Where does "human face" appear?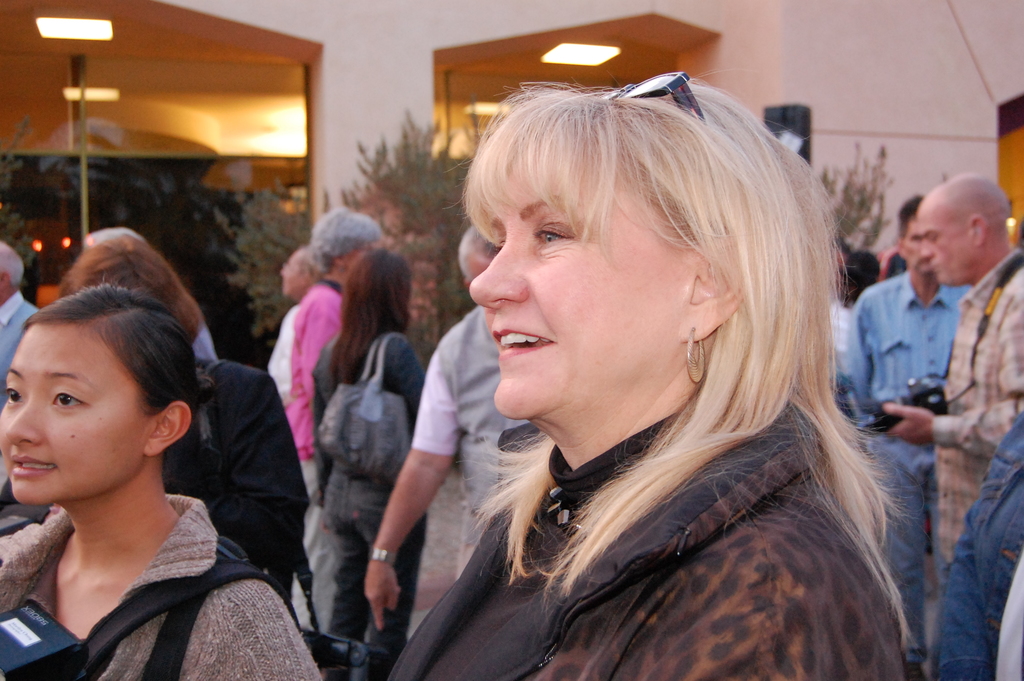
Appears at rect(468, 158, 690, 419).
